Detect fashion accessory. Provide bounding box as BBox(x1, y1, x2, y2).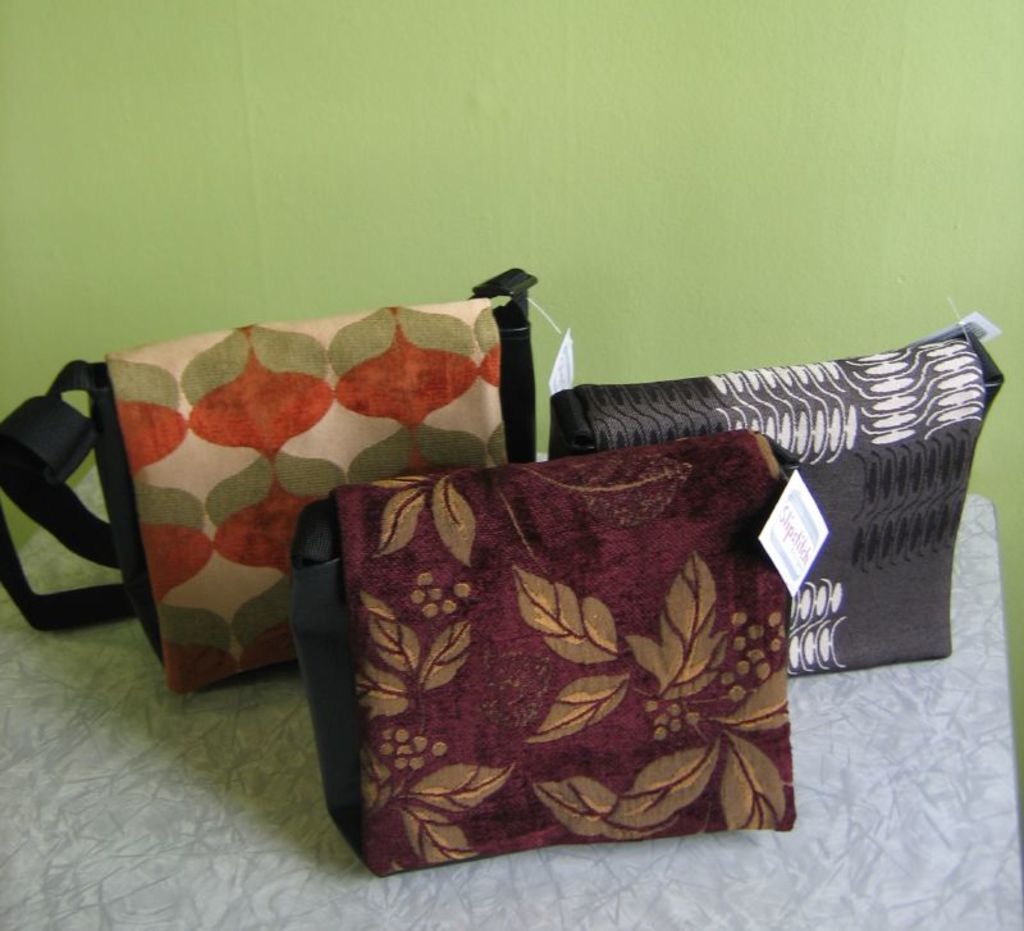
BBox(554, 320, 1007, 684).
